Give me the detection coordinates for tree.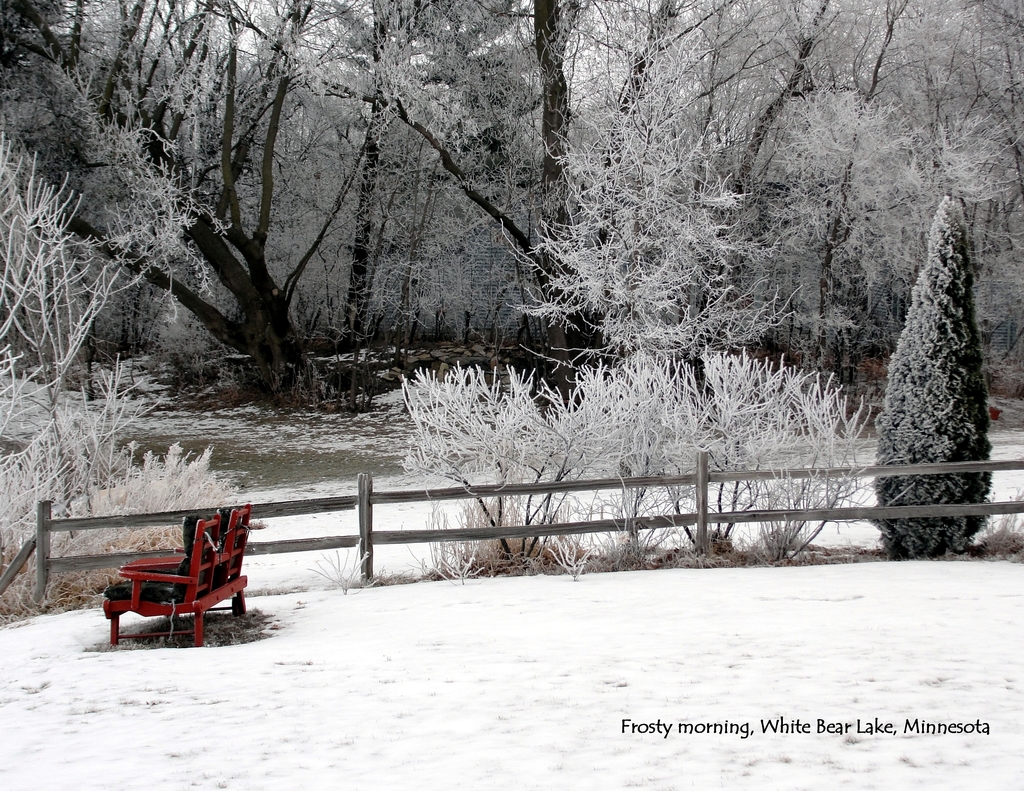
(x1=515, y1=81, x2=792, y2=477).
